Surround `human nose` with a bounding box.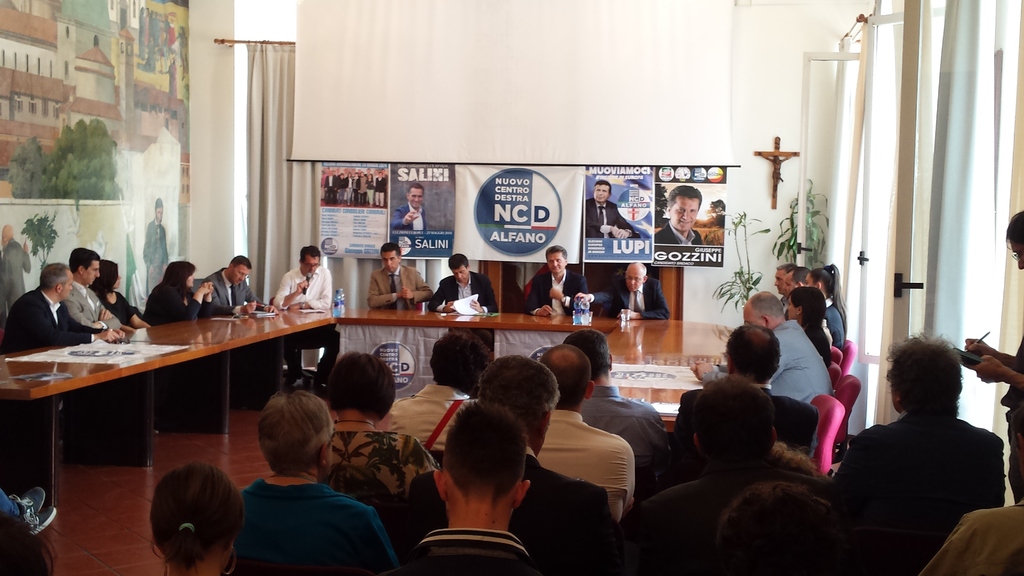
92,271,99,279.
